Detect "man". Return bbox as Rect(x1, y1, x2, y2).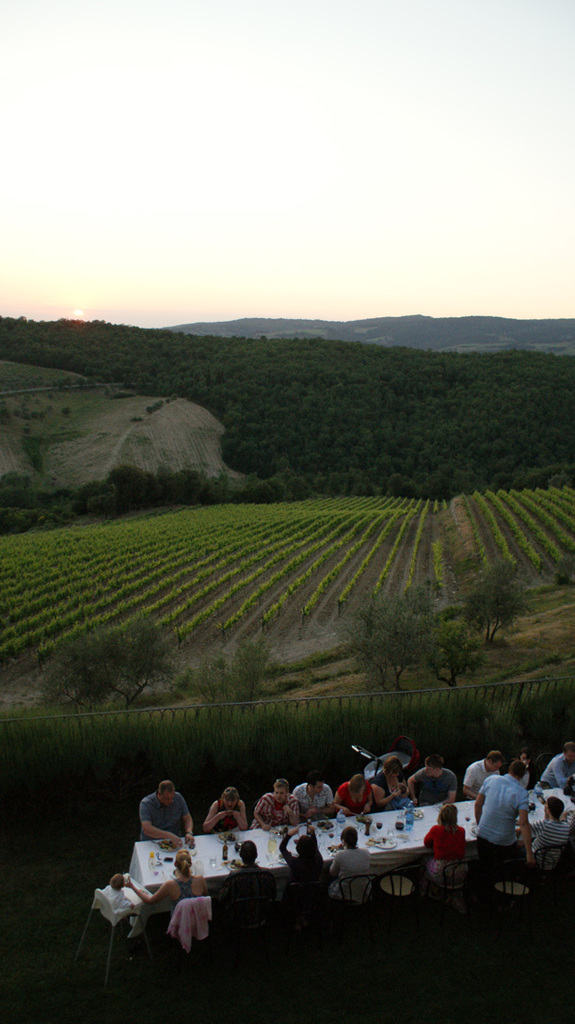
Rect(251, 778, 297, 828).
